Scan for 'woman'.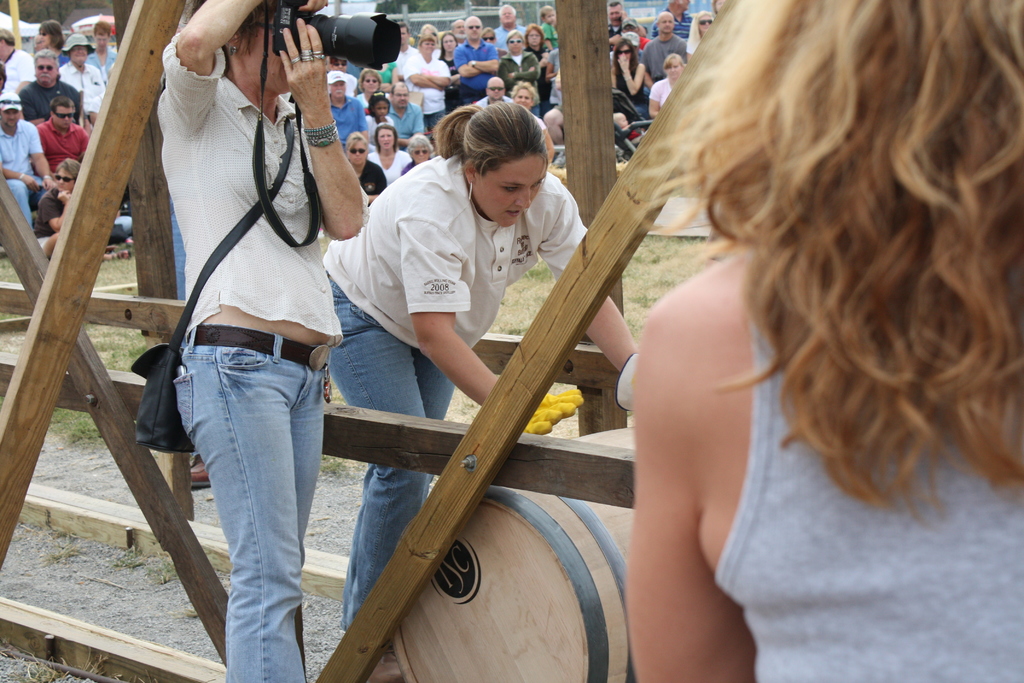
Scan result: pyautogui.locateOnScreen(319, 95, 639, 633).
